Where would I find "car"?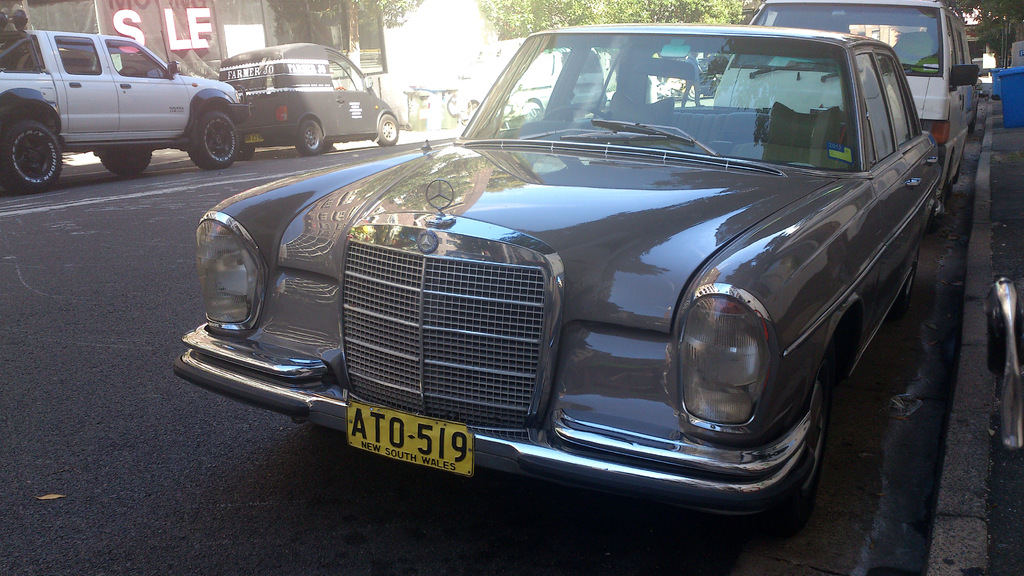
At [961, 87, 980, 136].
